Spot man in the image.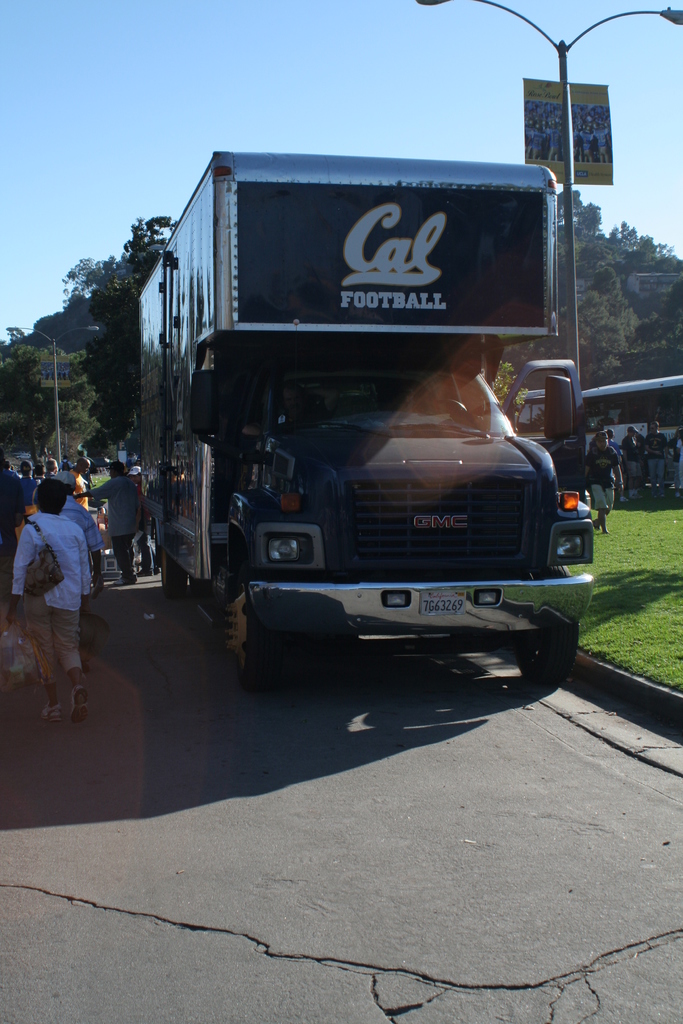
man found at x1=72 y1=460 x2=136 y2=581.
